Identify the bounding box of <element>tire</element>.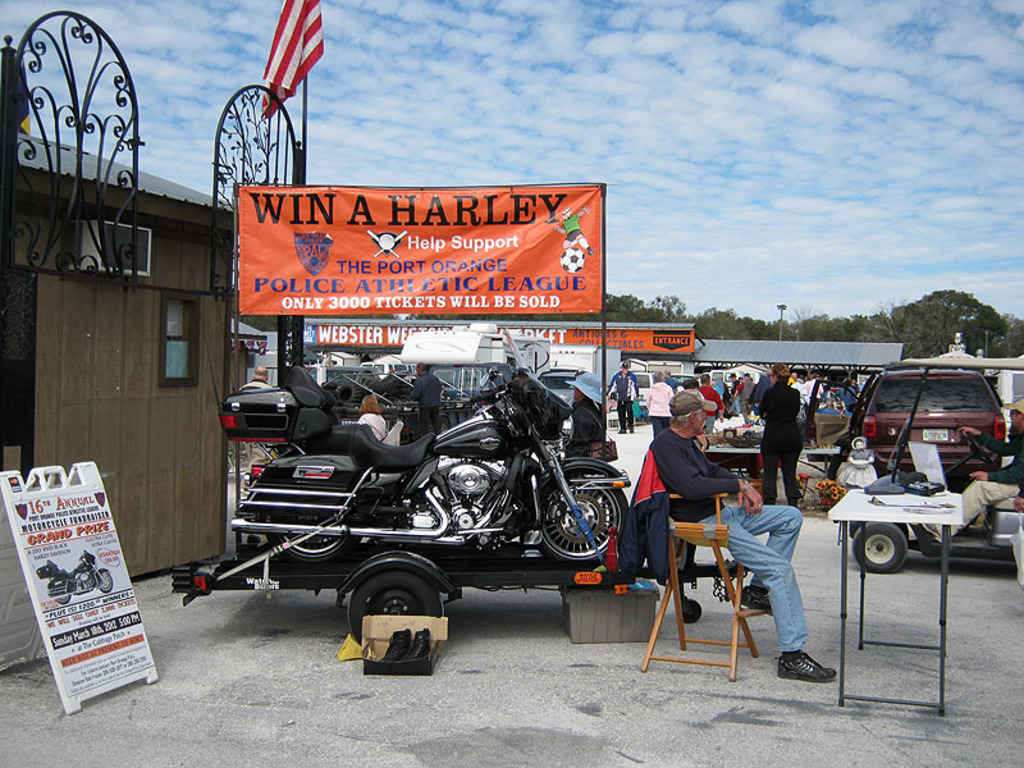
Rect(266, 530, 361, 567).
